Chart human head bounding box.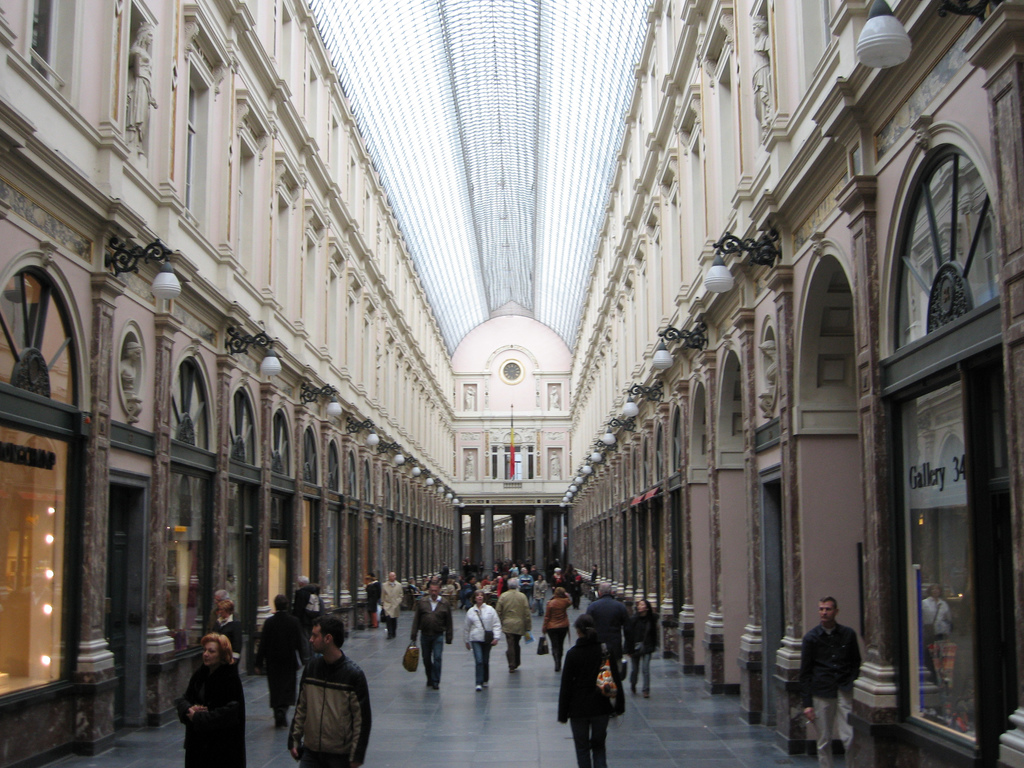
Charted: 274:593:289:612.
